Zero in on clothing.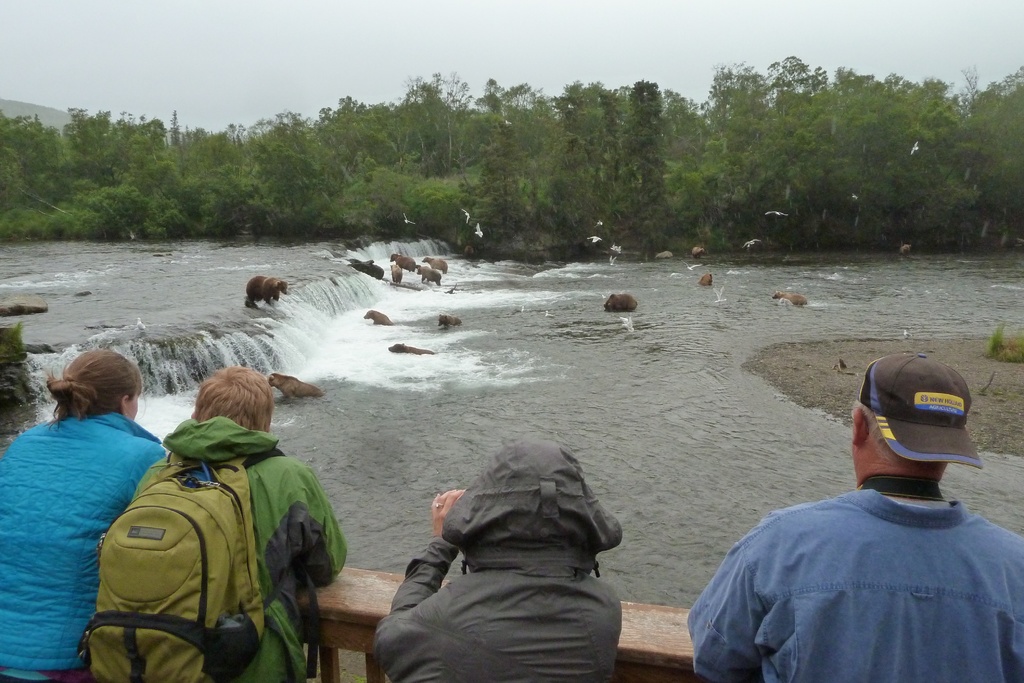
Zeroed in: 129 415 349 682.
